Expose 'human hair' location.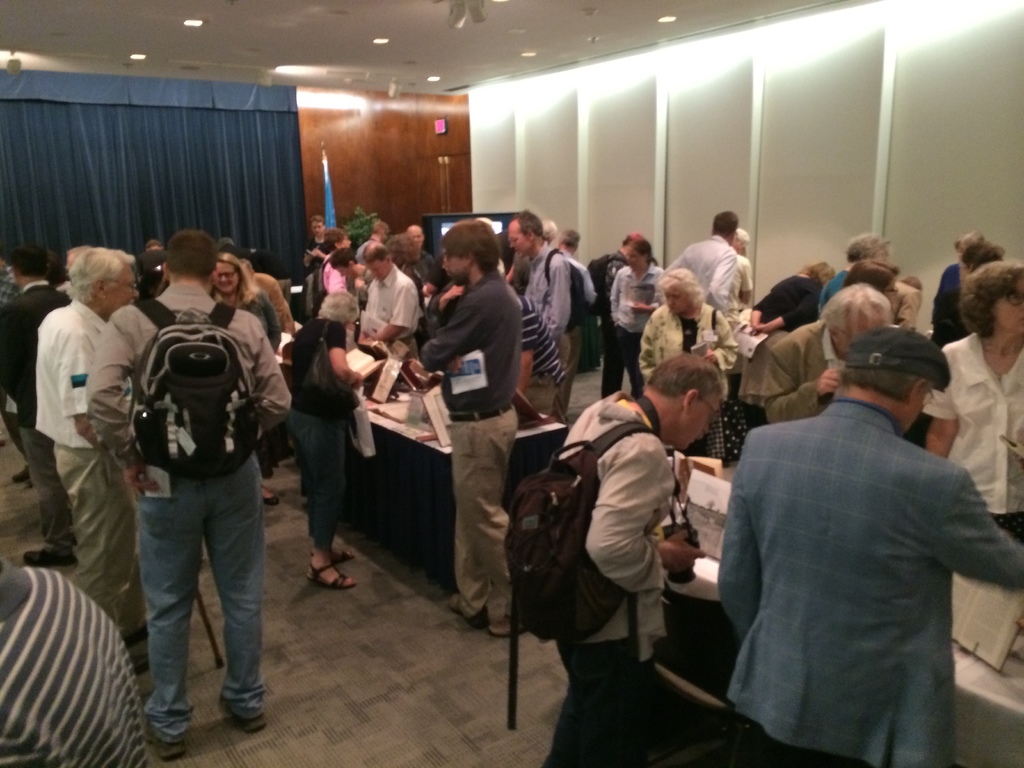
Exposed at BBox(164, 226, 219, 278).
